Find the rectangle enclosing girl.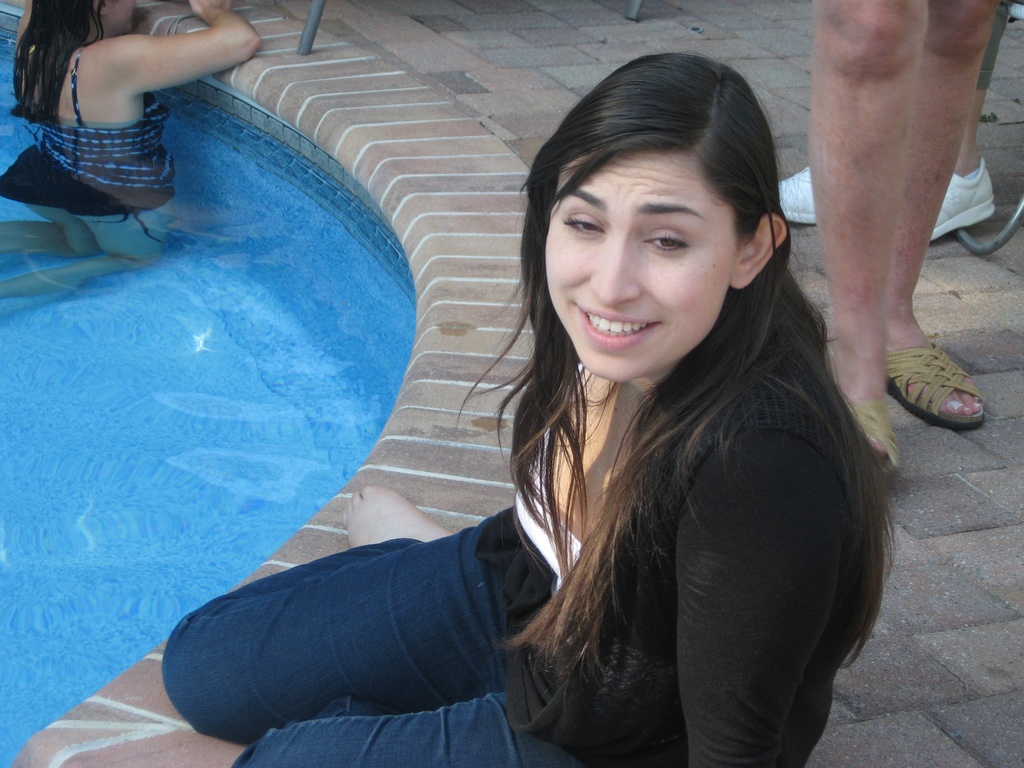
l=0, t=0, r=259, b=308.
